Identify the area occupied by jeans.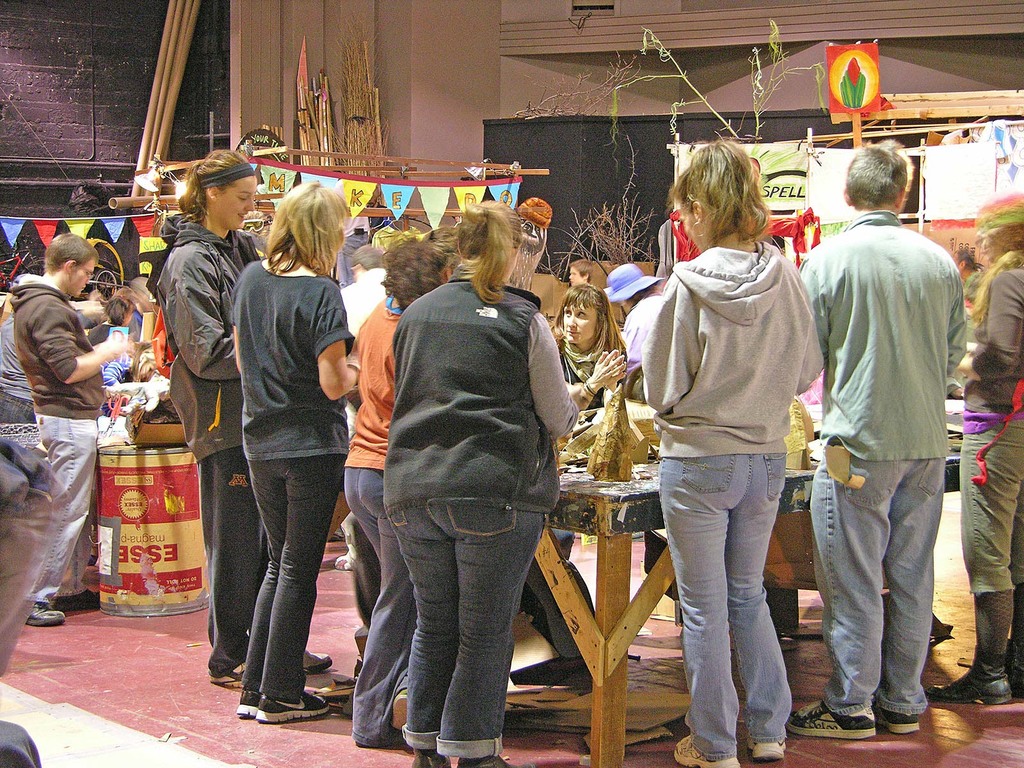
Area: (965, 420, 1023, 600).
